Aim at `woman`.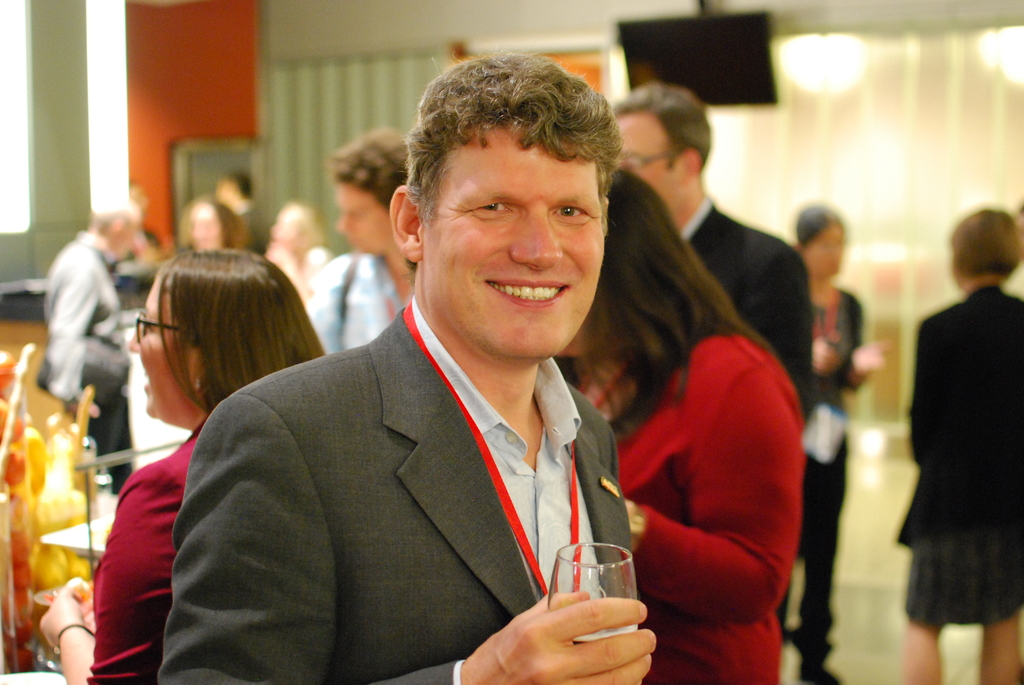
Aimed at 76 229 269 667.
